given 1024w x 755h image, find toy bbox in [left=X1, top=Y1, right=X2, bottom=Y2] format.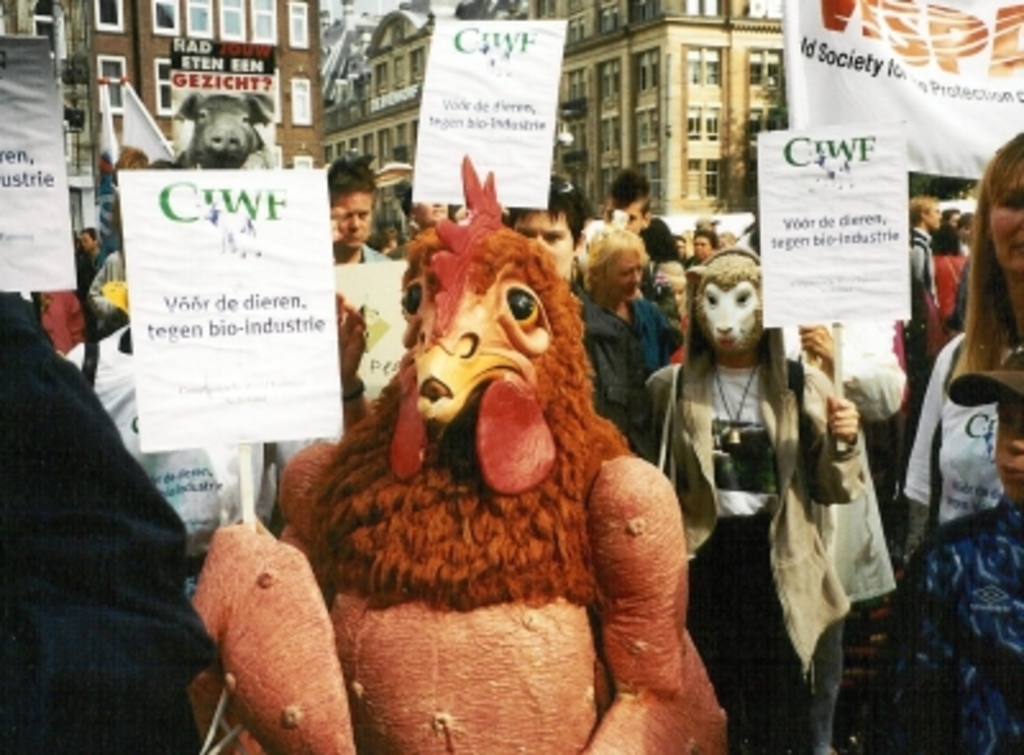
[left=648, top=235, right=860, bottom=752].
